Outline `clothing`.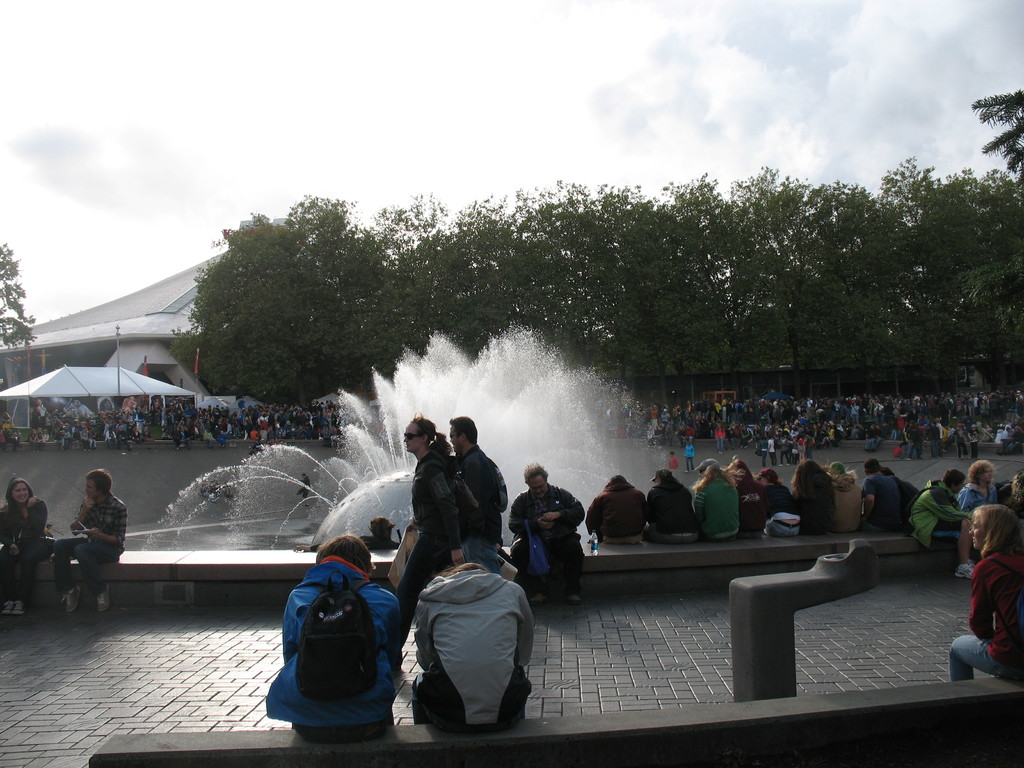
Outline: locate(716, 429, 724, 454).
